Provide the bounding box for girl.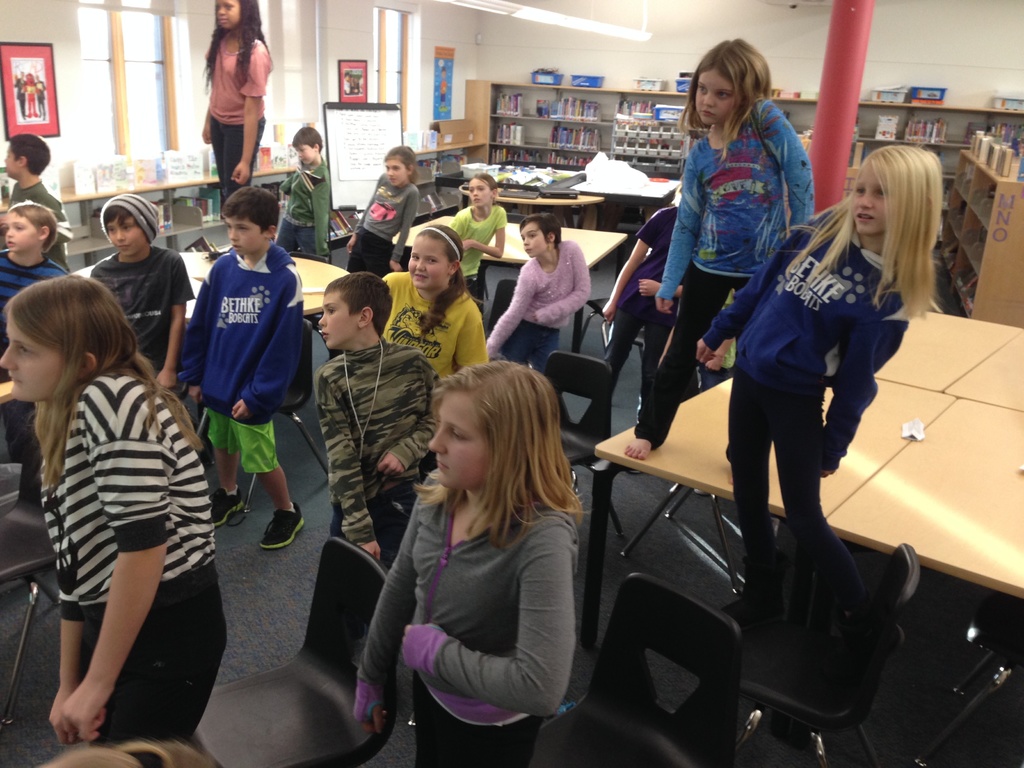
box=[489, 213, 589, 424].
